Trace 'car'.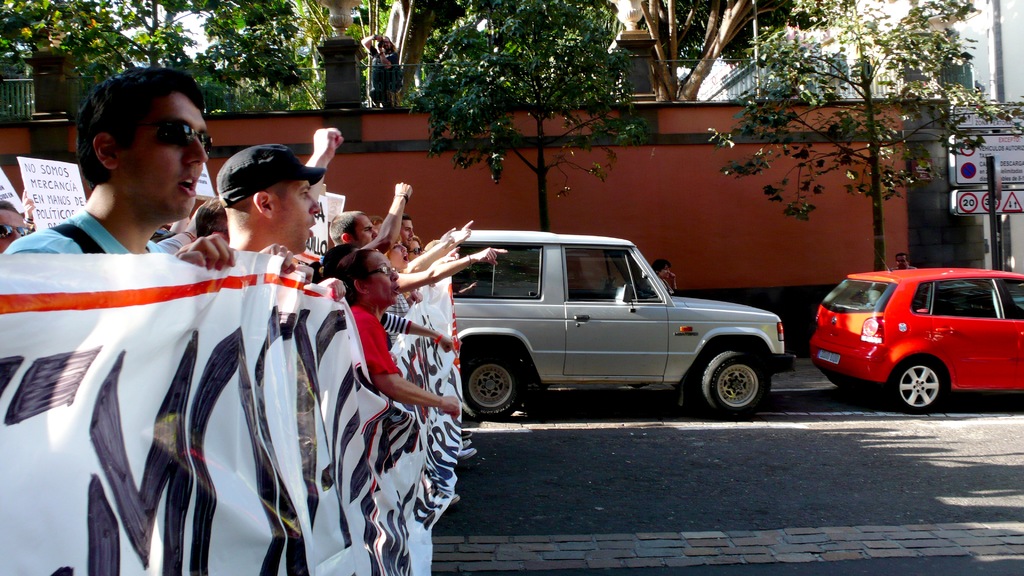
Traced to 454, 230, 797, 420.
